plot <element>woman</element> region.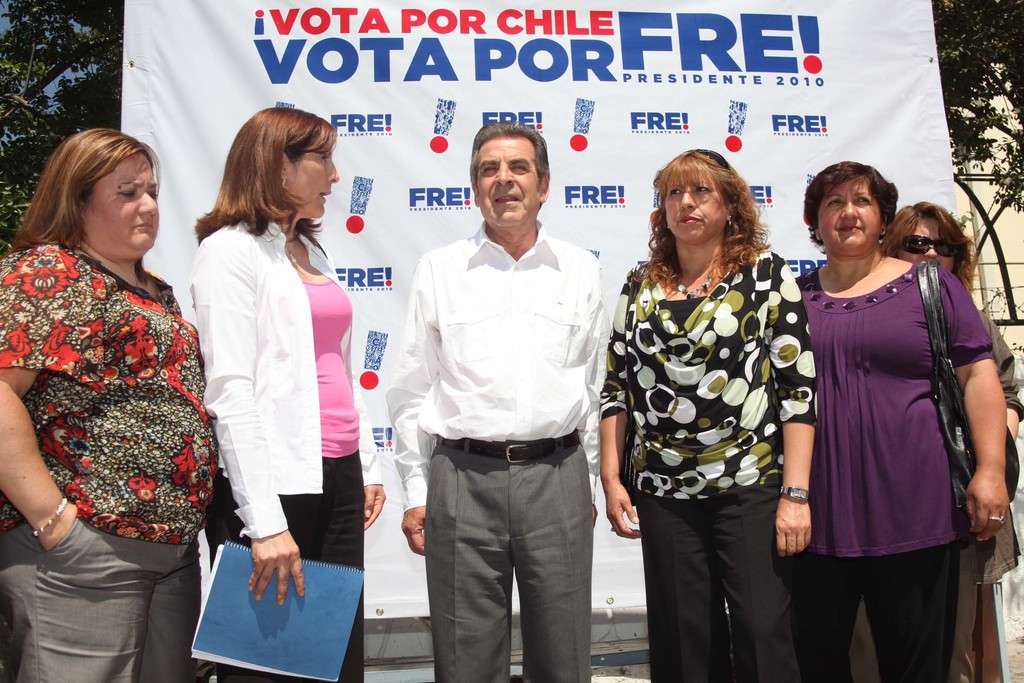
Plotted at box(850, 199, 1023, 681).
